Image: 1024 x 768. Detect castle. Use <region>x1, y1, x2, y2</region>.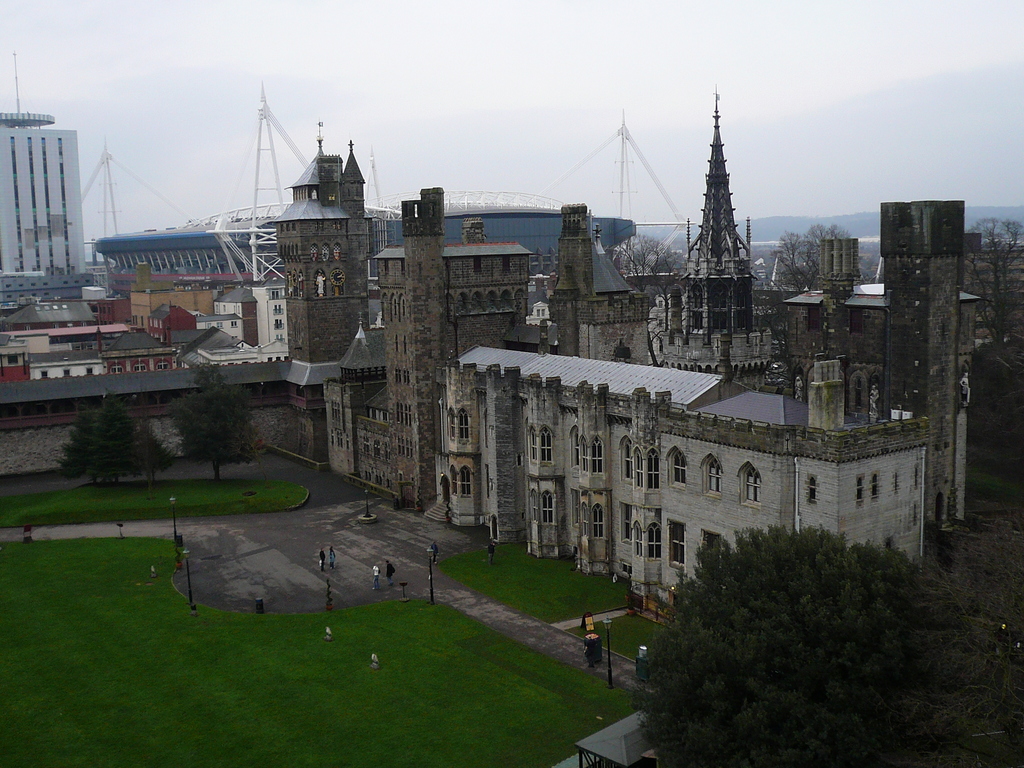
<region>614, 80, 806, 395</region>.
